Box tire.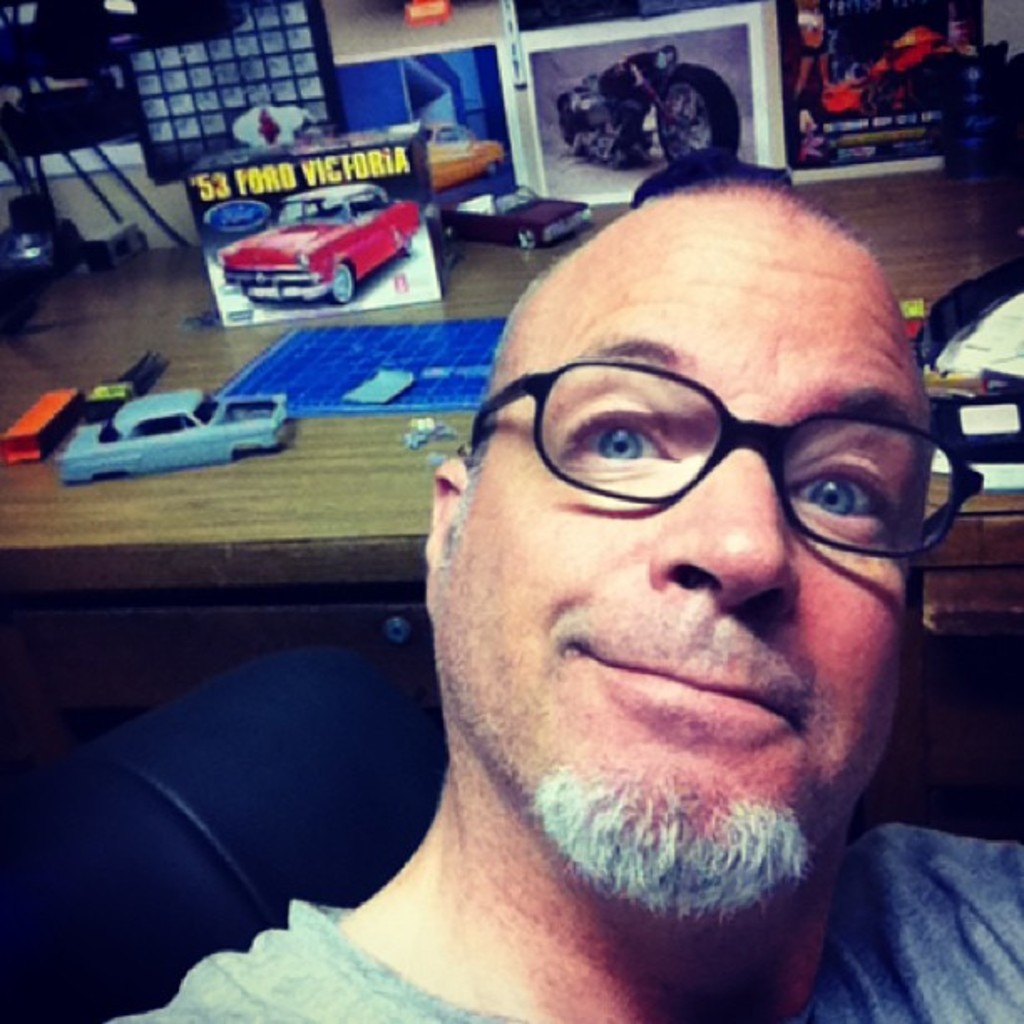
box(84, 236, 107, 279).
